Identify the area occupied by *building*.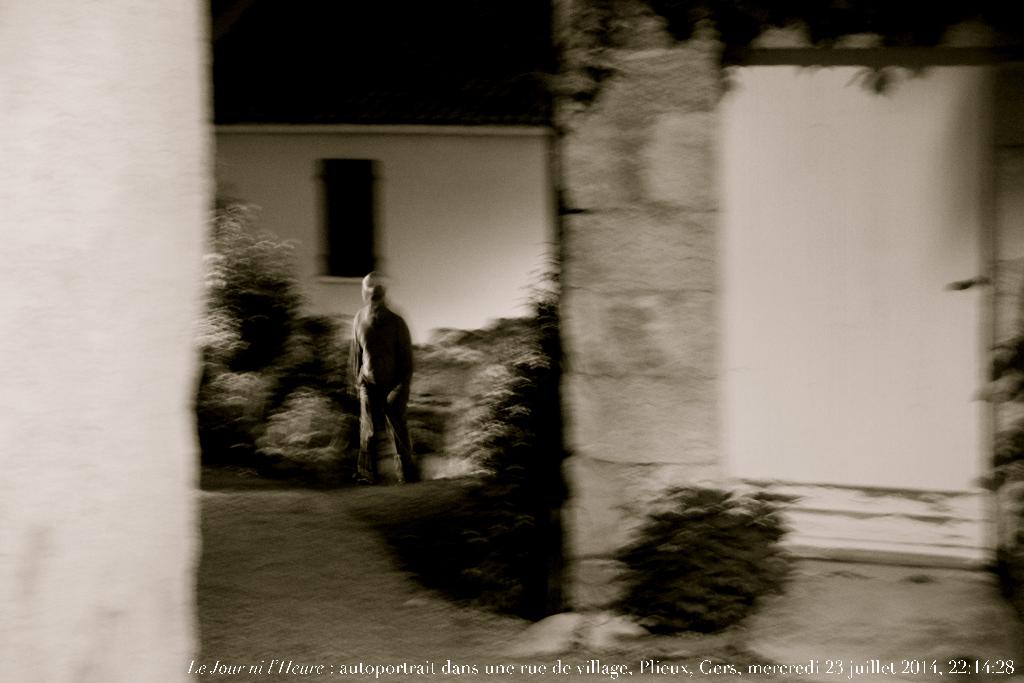
Area: [x1=552, y1=0, x2=1021, y2=577].
